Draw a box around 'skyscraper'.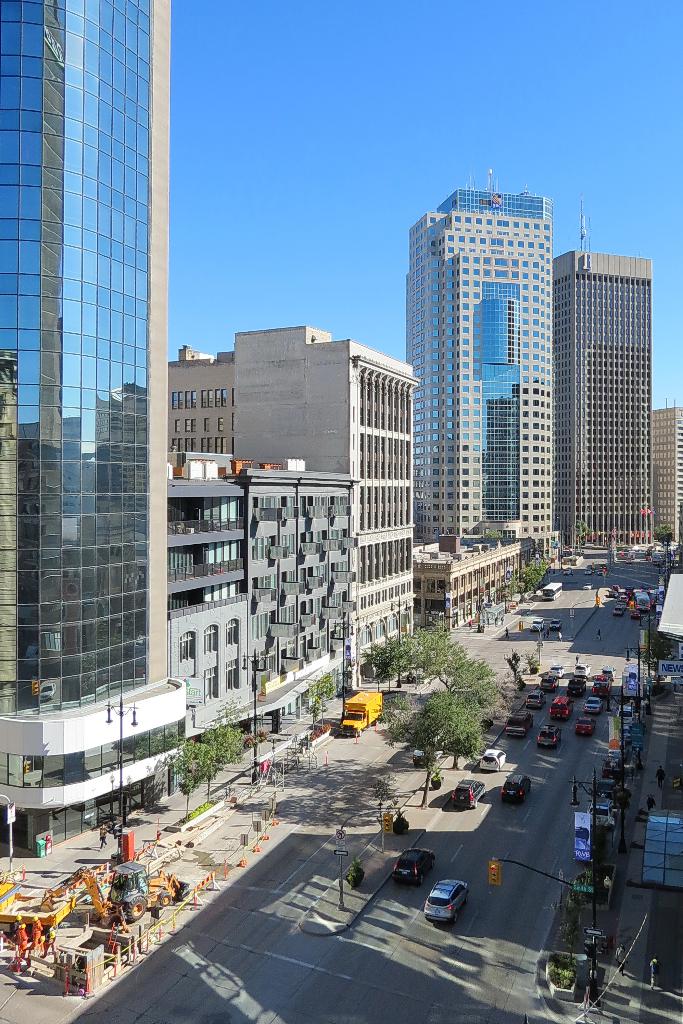
(x1=557, y1=257, x2=652, y2=566).
